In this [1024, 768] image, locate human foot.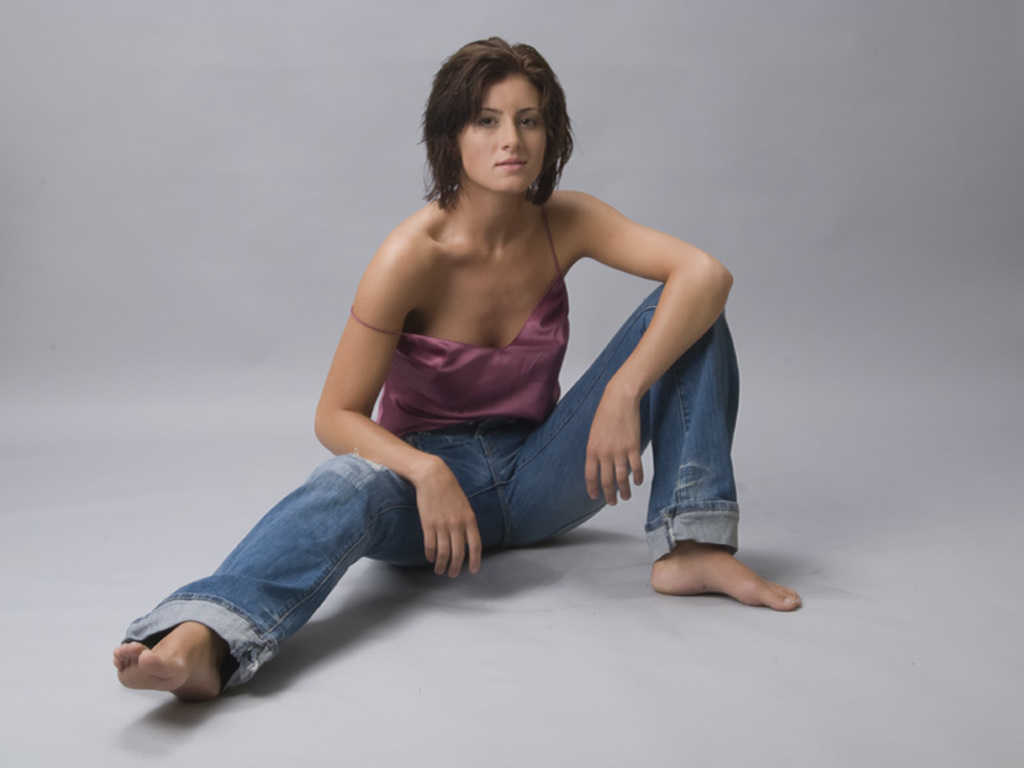
Bounding box: x1=649 y1=539 x2=804 y2=613.
